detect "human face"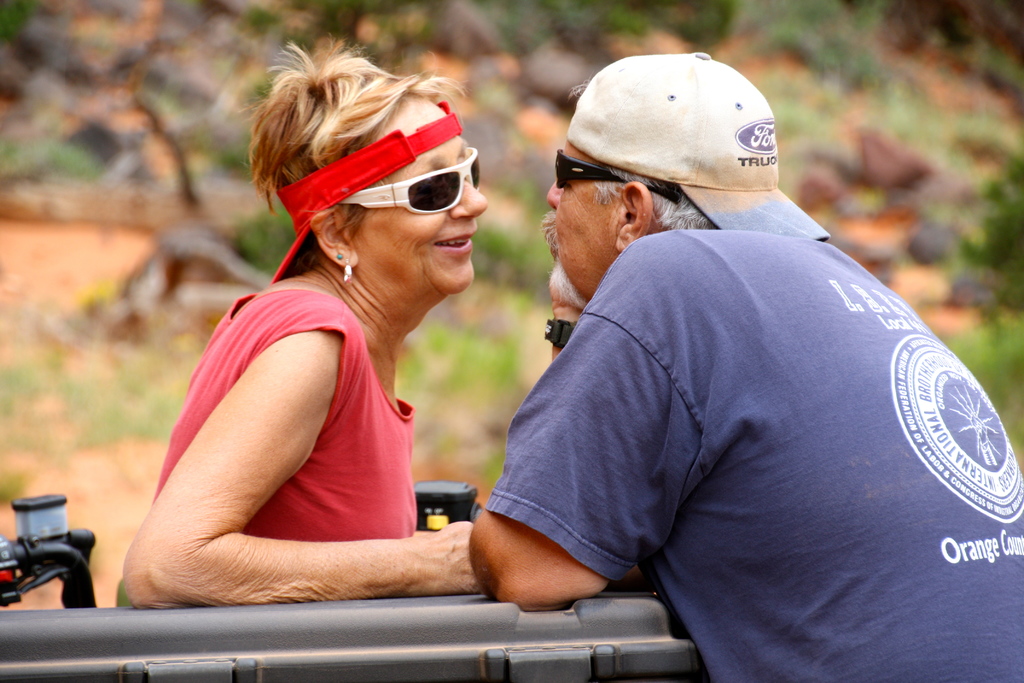
[544,128,624,309]
